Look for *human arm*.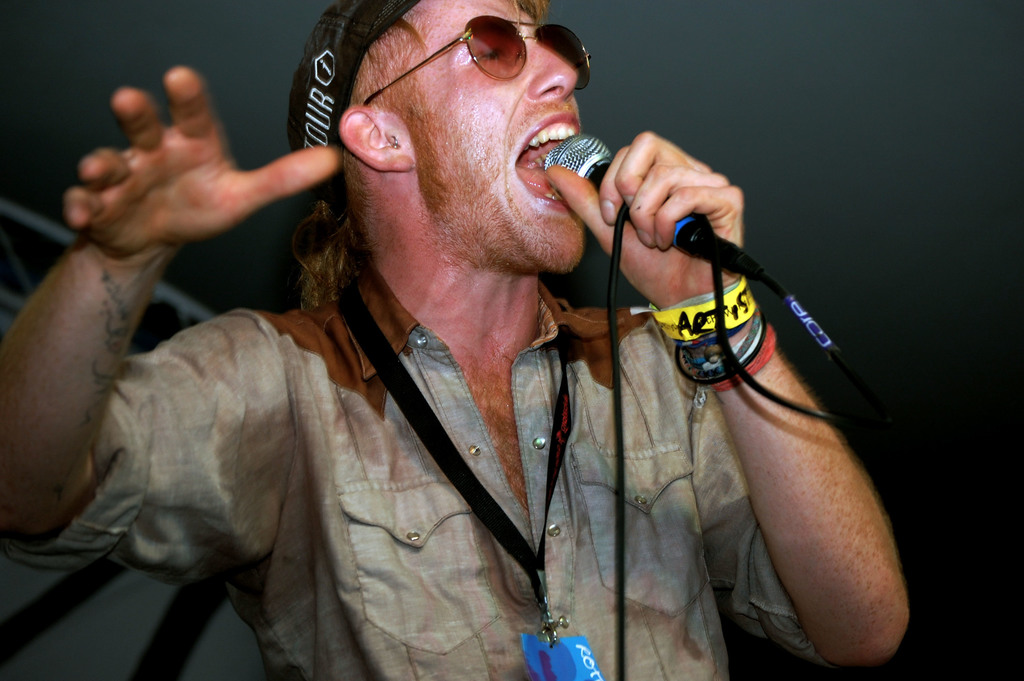
Found: 11 82 275 557.
